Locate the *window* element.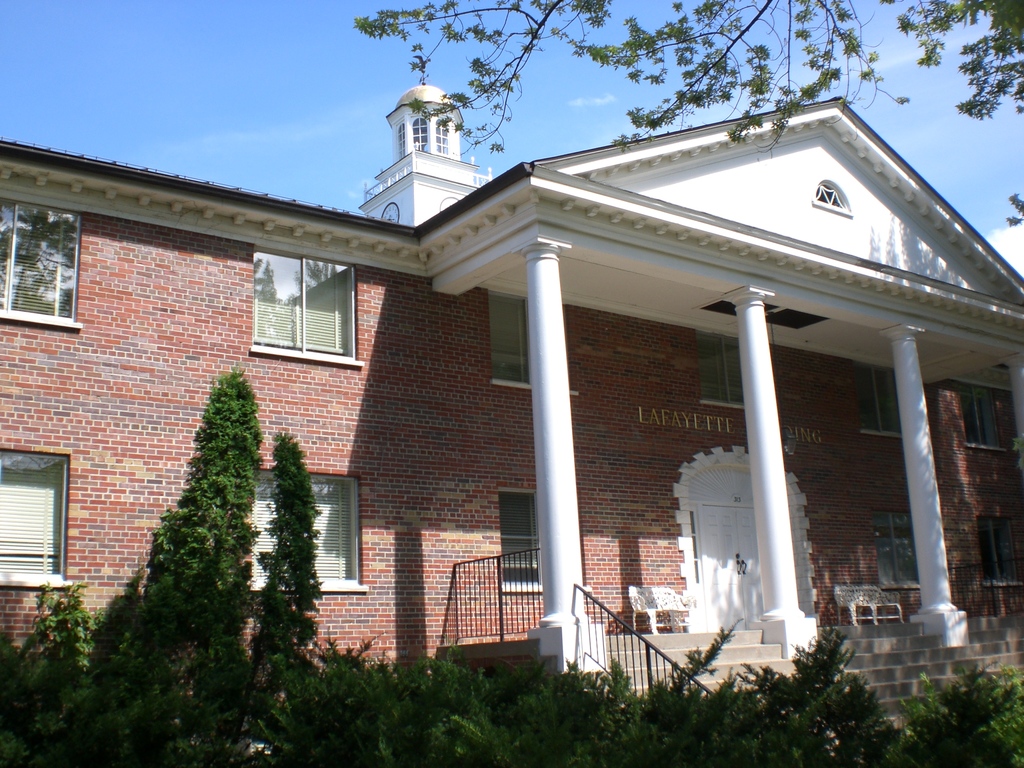
Element bbox: pyautogui.locateOnScreen(498, 502, 538, 596).
